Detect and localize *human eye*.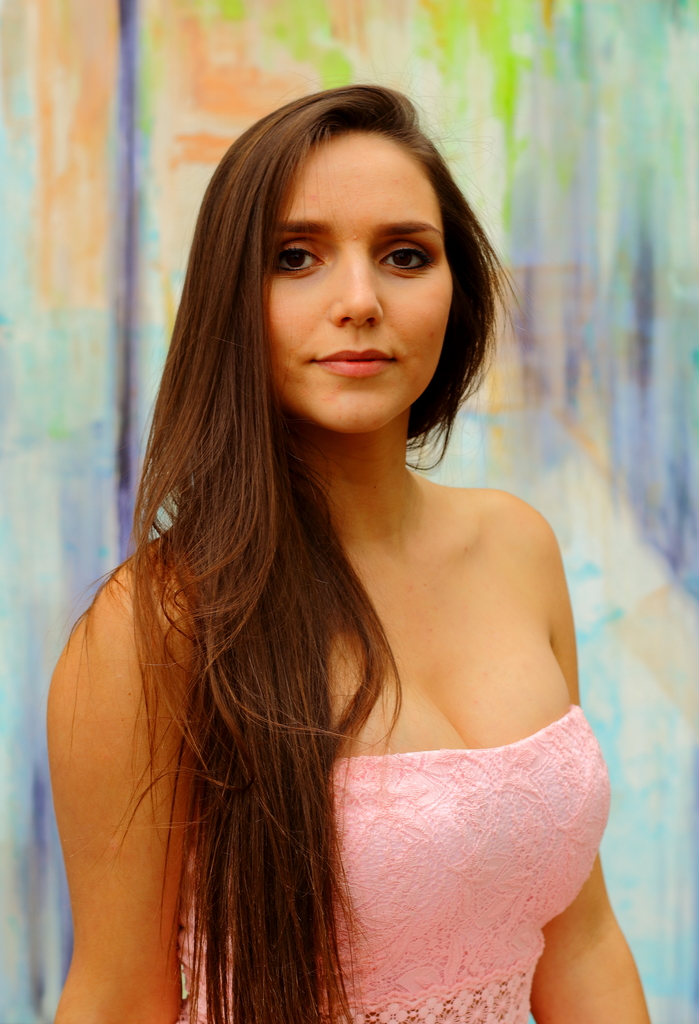
Localized at Rect(270, 239, 325, 280).
